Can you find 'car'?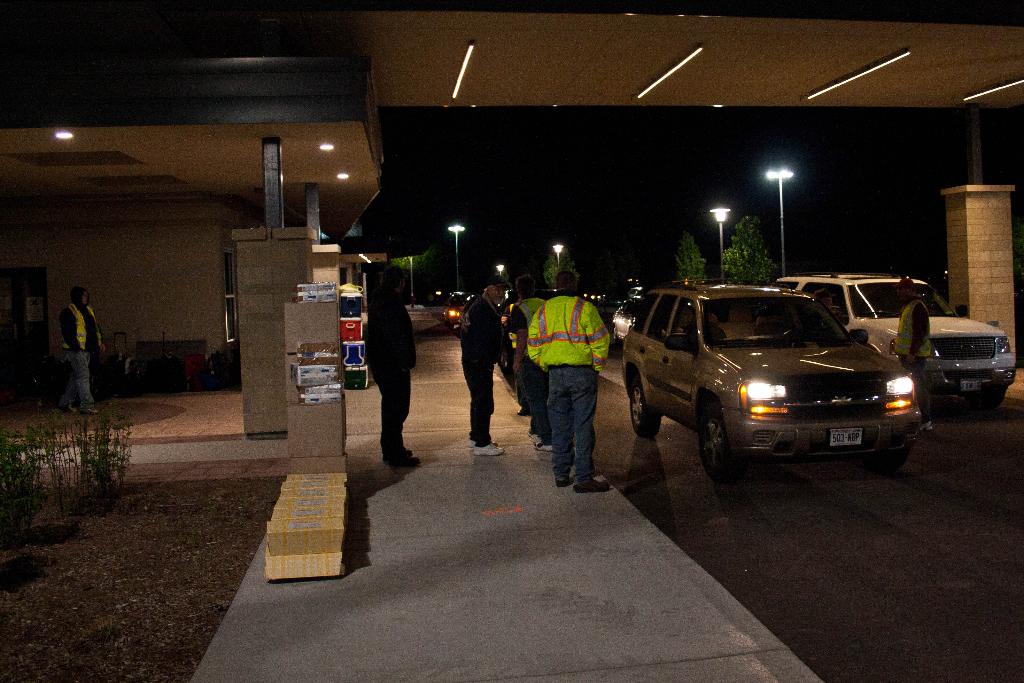
Yes, bounding box: rect(771, 277, 1015, 406).
